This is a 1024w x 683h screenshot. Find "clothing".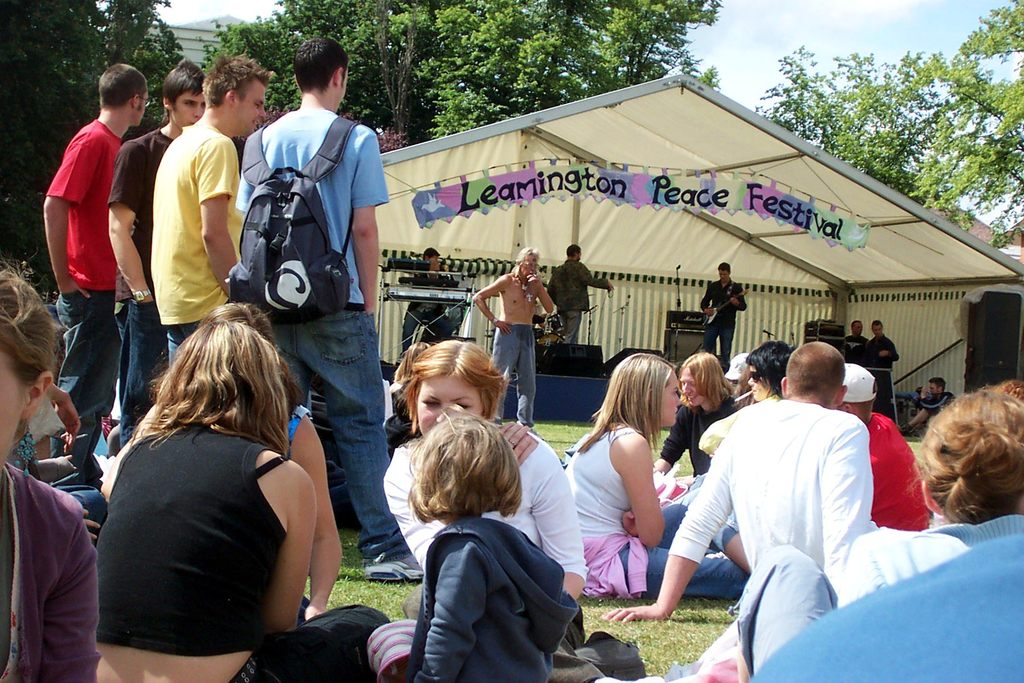
Bounding box: {"left": 699, "top": 283, "right": 748, "bottom": 311}.
